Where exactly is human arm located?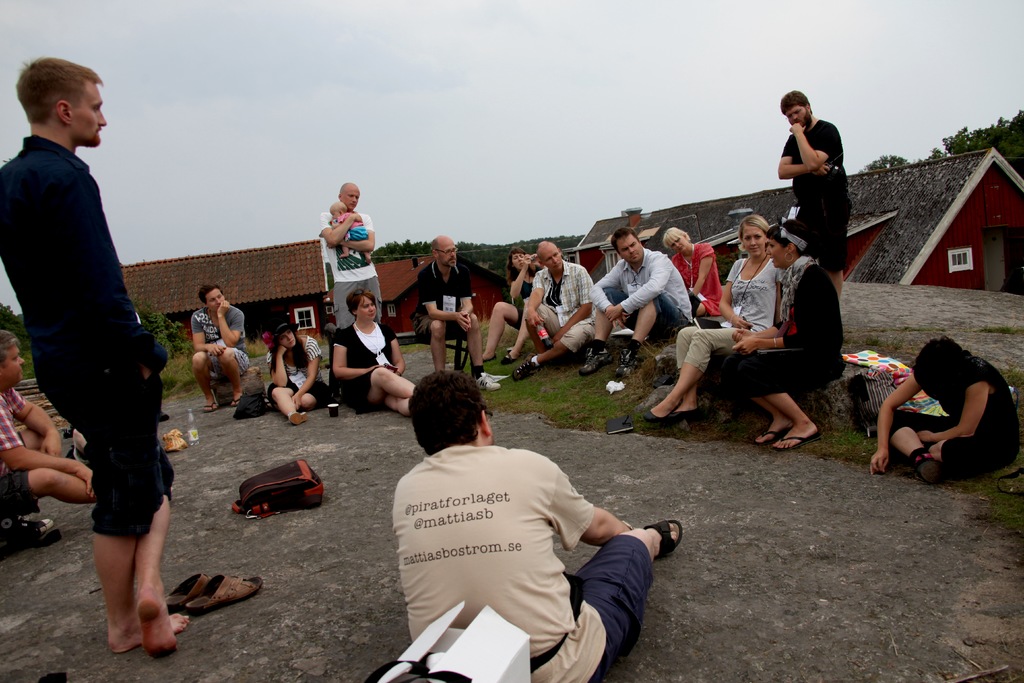
Its bounding box is bbox(264, 345, 294, 388).
